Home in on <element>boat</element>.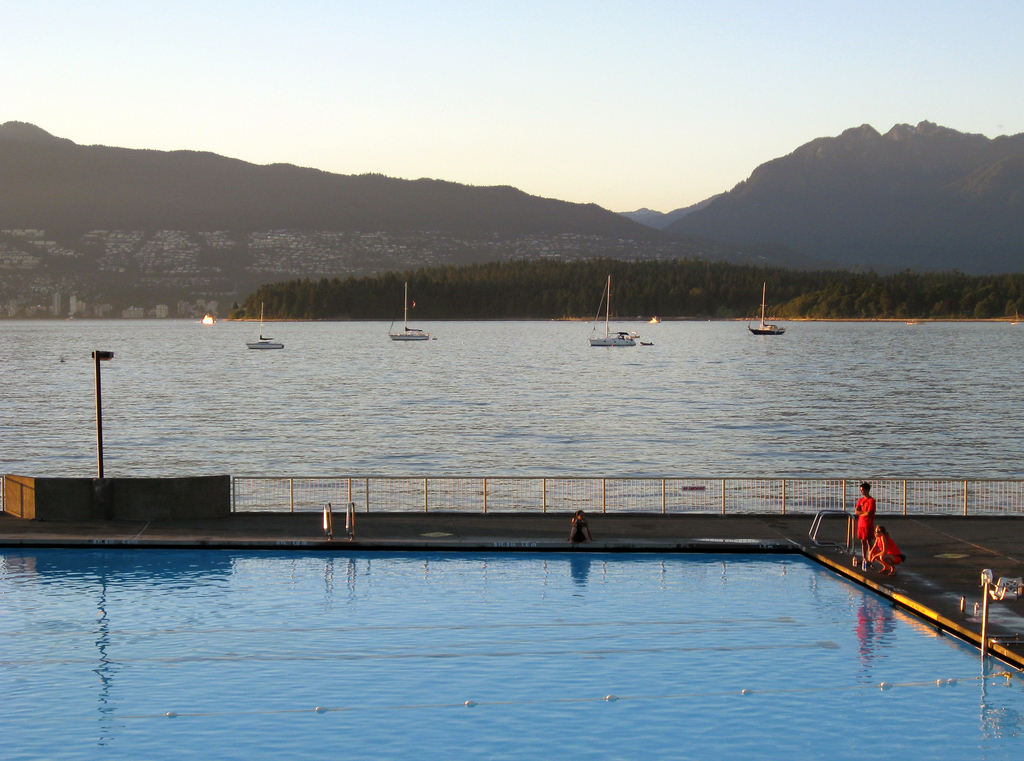
Homed in at {"x1": 387, "y1": 281, "x2": 431, "y2": 342}.
